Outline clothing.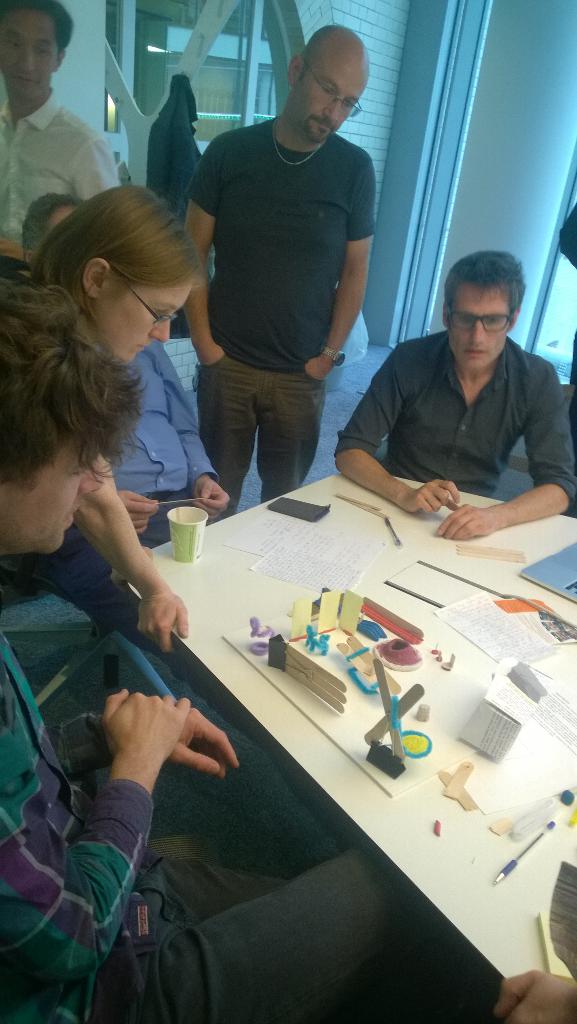
Outline: 17, 333, 250, 737.
